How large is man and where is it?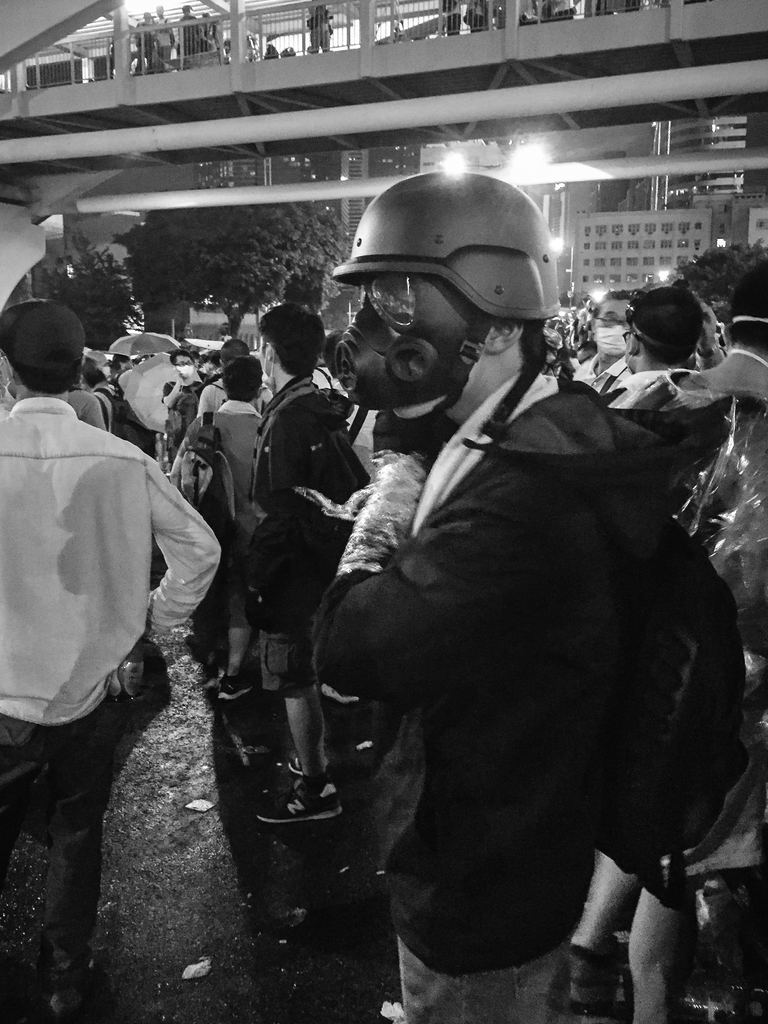
Bounding box: Rect(164, 350, 205, 455).
